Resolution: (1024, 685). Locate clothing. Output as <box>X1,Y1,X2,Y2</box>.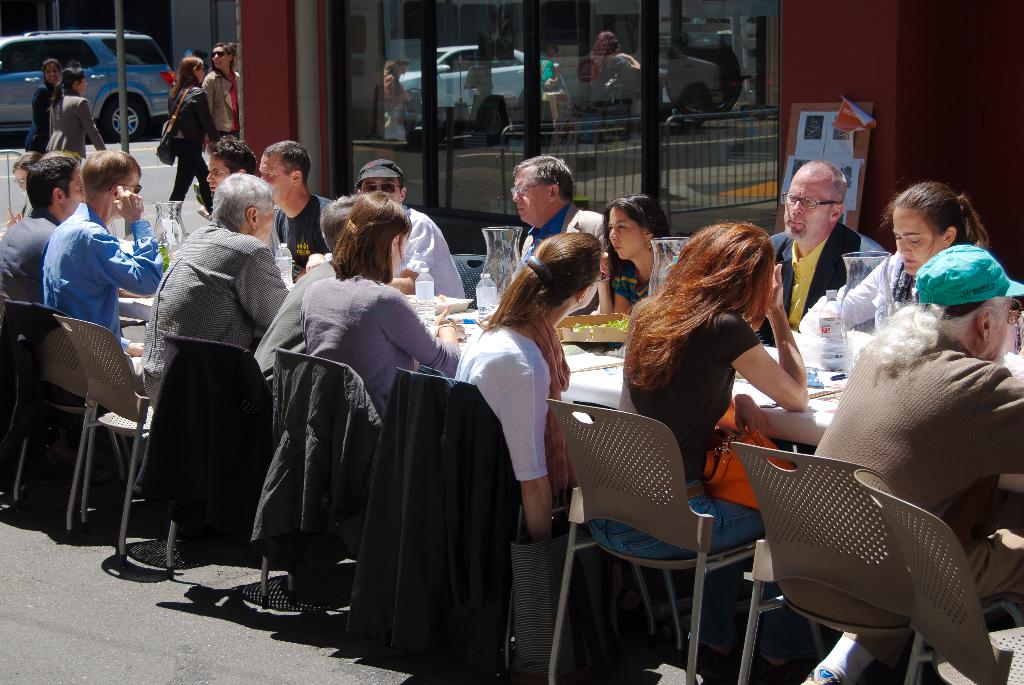
<box>278,182,336,271</box>.
